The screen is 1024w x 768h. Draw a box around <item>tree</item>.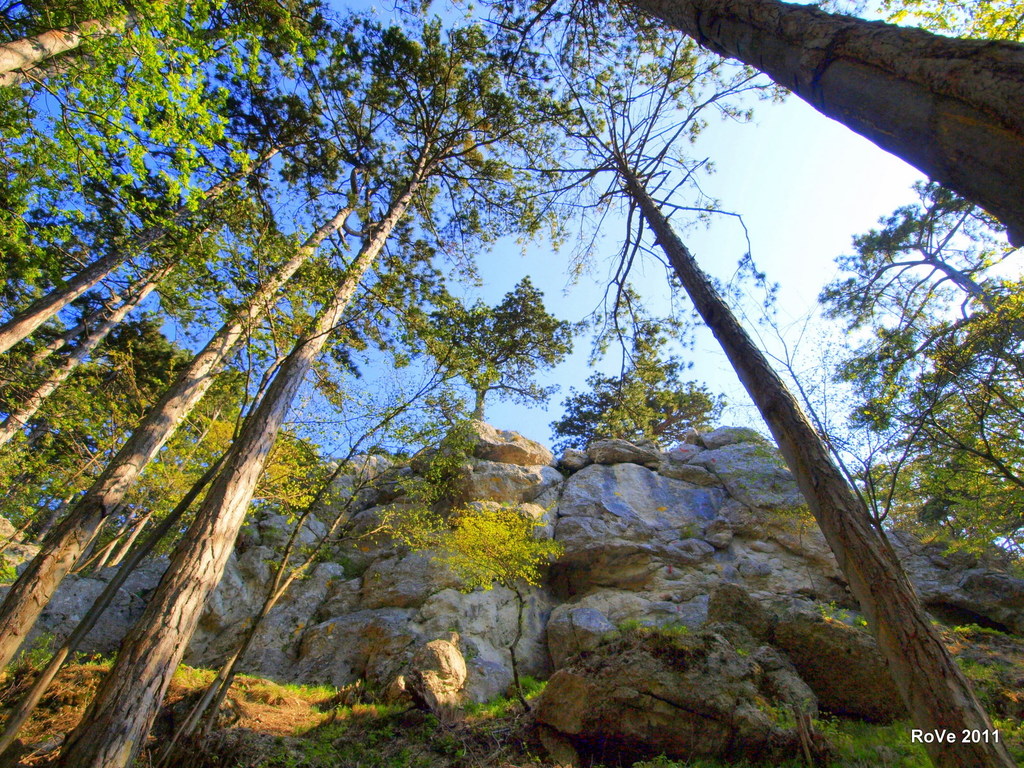
[x1=0, y1=174, x2=300, y2=462].
